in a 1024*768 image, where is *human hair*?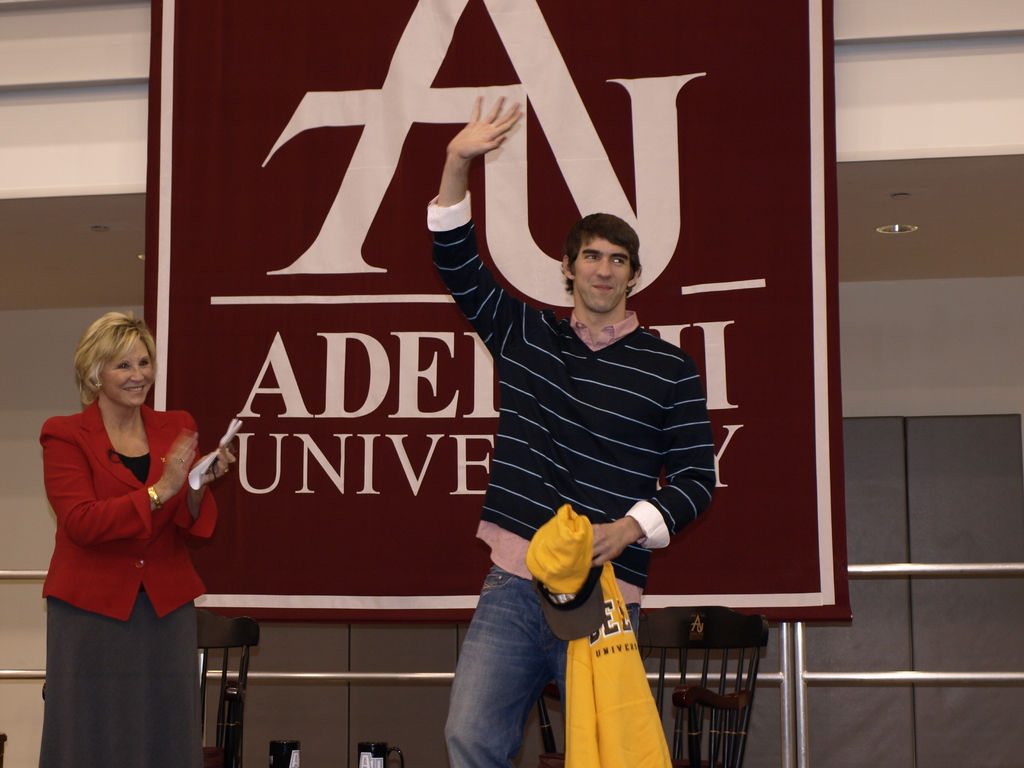
l=561, t=216, r=644, b=310.
